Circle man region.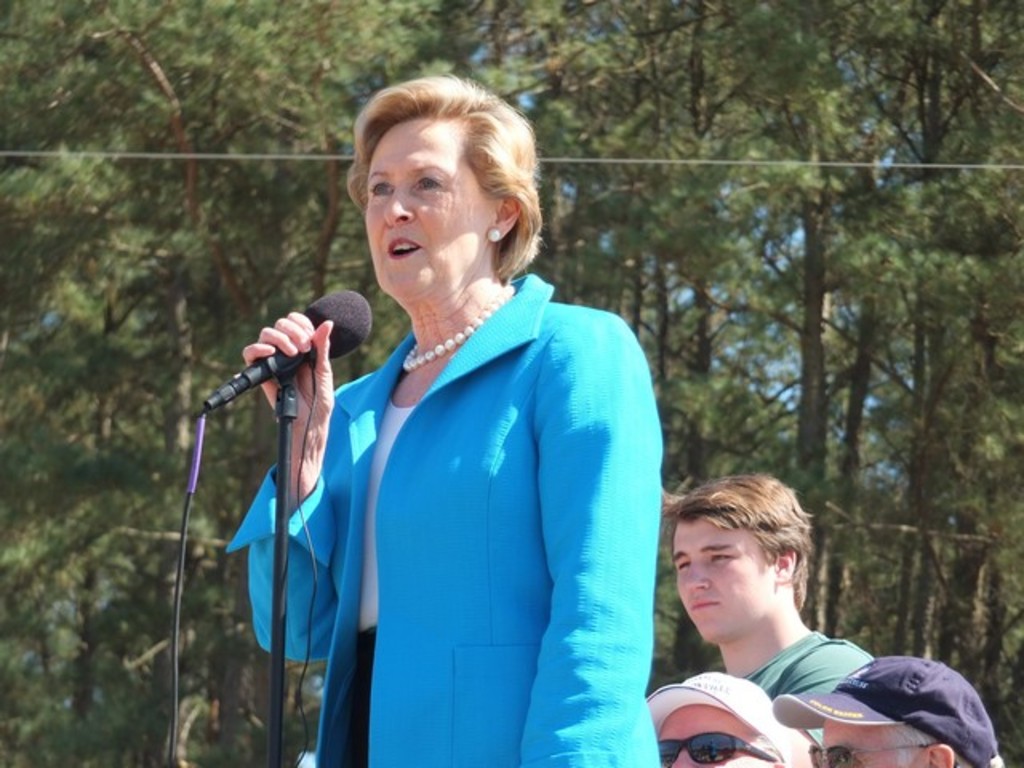
Region: region(653, 666, 795, 766).
